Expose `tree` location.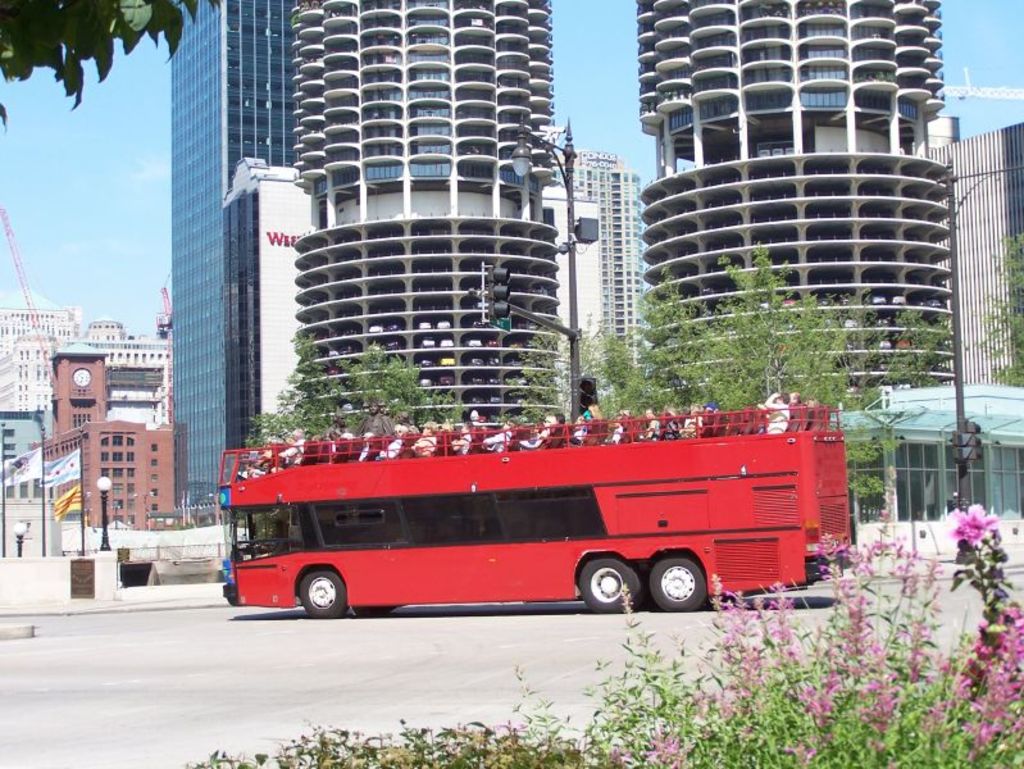
Exposed at {"left": 240, "top": 328, "right": 472, "bottom": 447}.
